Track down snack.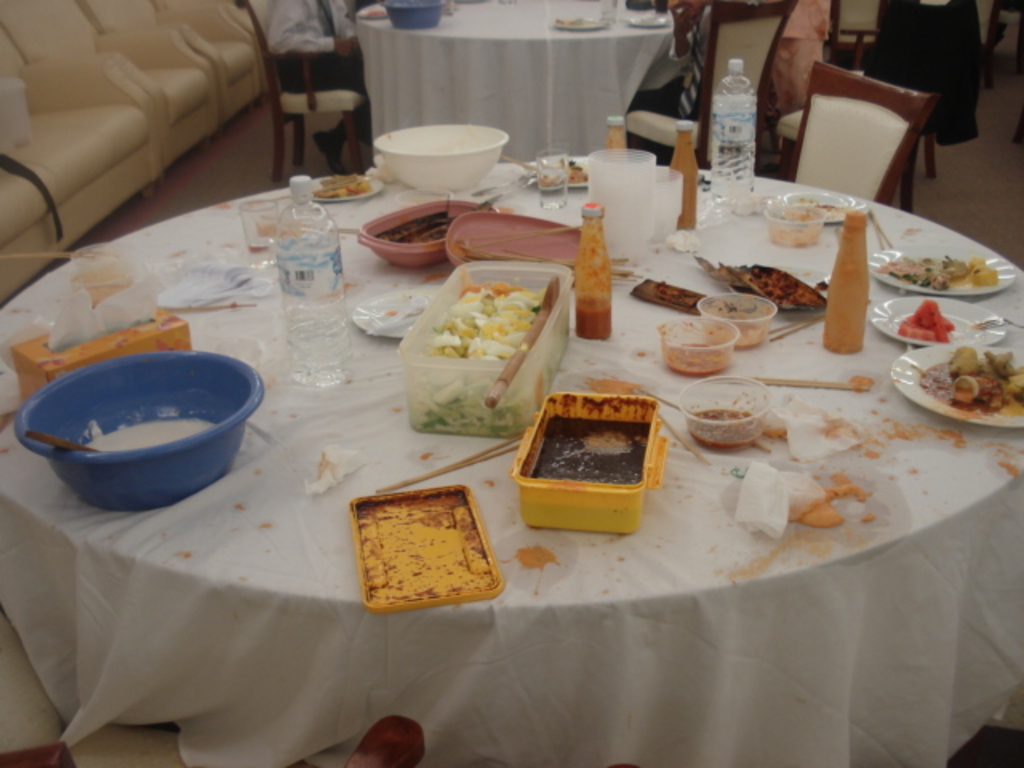
Tracked to detection(877, 245, 1003, 291).
